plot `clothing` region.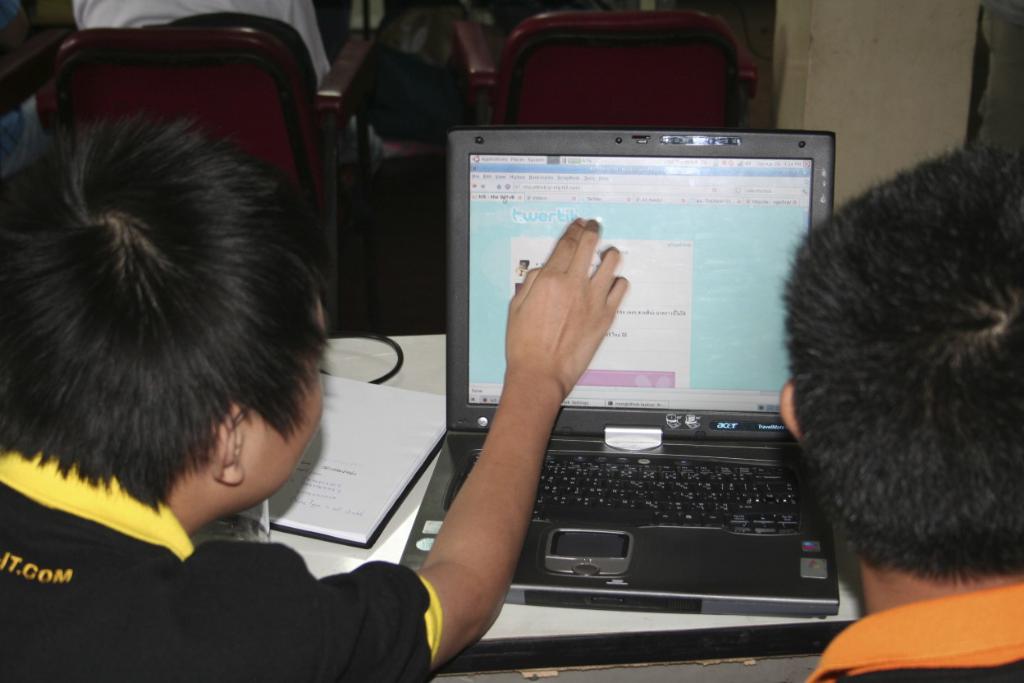
Plotted at 802/571/1023/682.
